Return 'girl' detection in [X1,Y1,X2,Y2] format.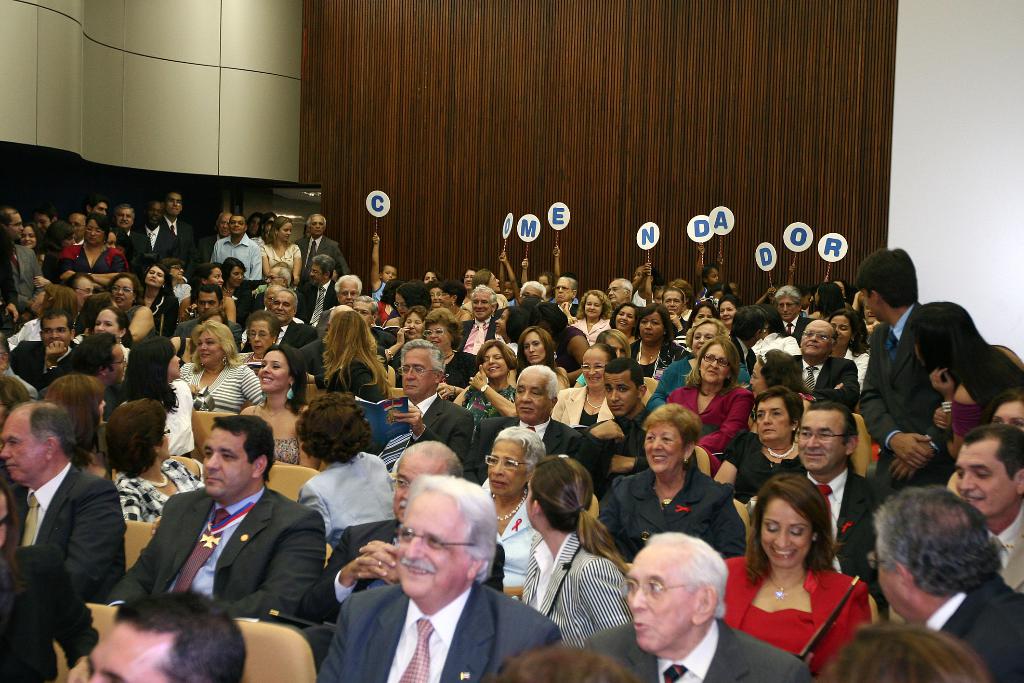
[525,458,628,648].
